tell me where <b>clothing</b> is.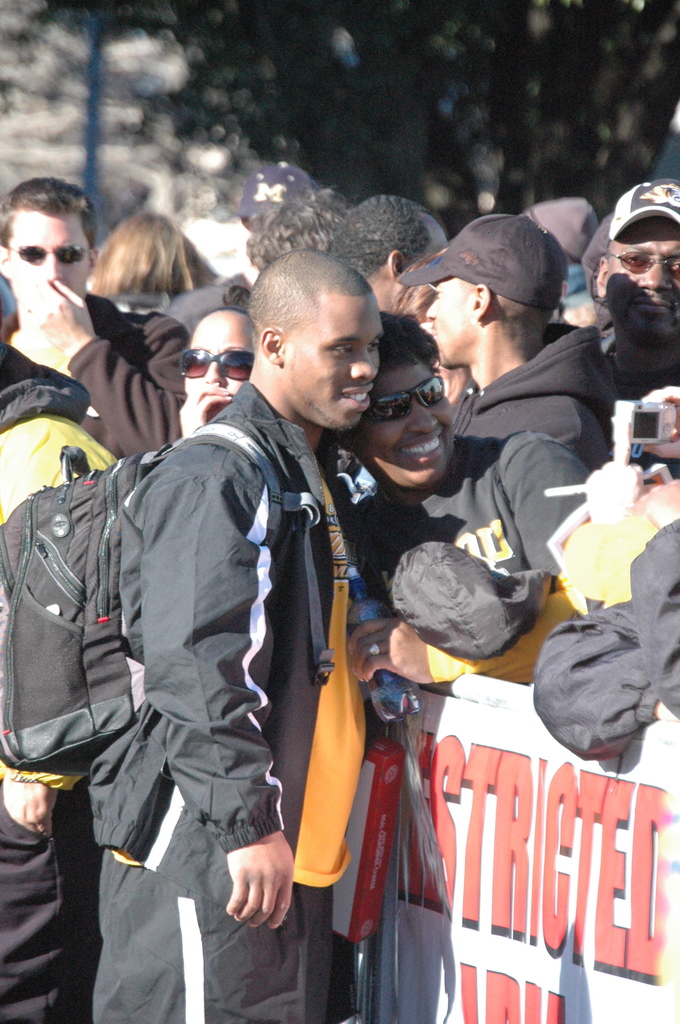
<b>clothing</b> is at [445, 318, 622, 486].
